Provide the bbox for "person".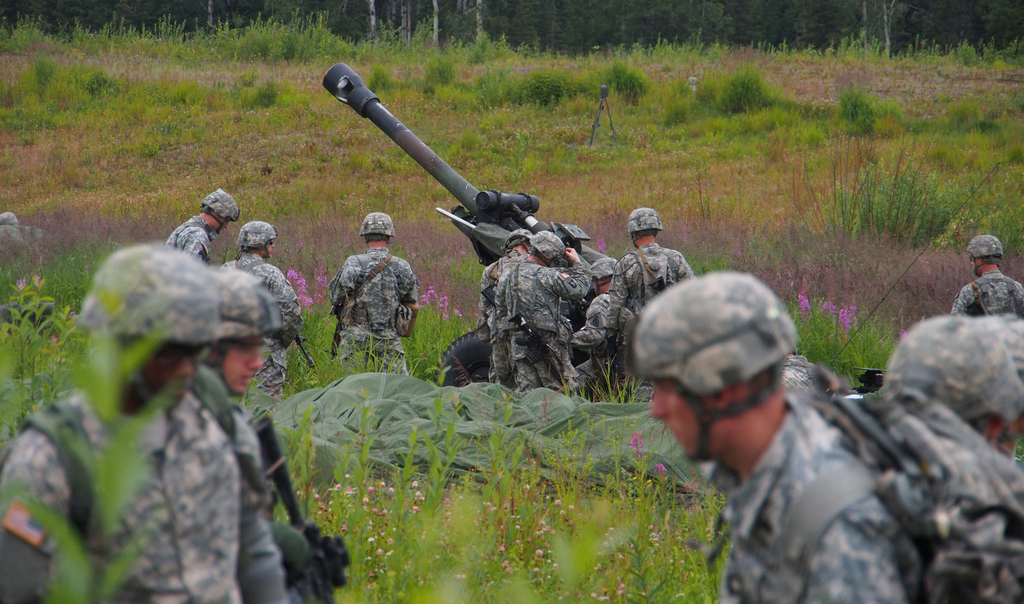
<region>488, 234, 590, 405</region>.
